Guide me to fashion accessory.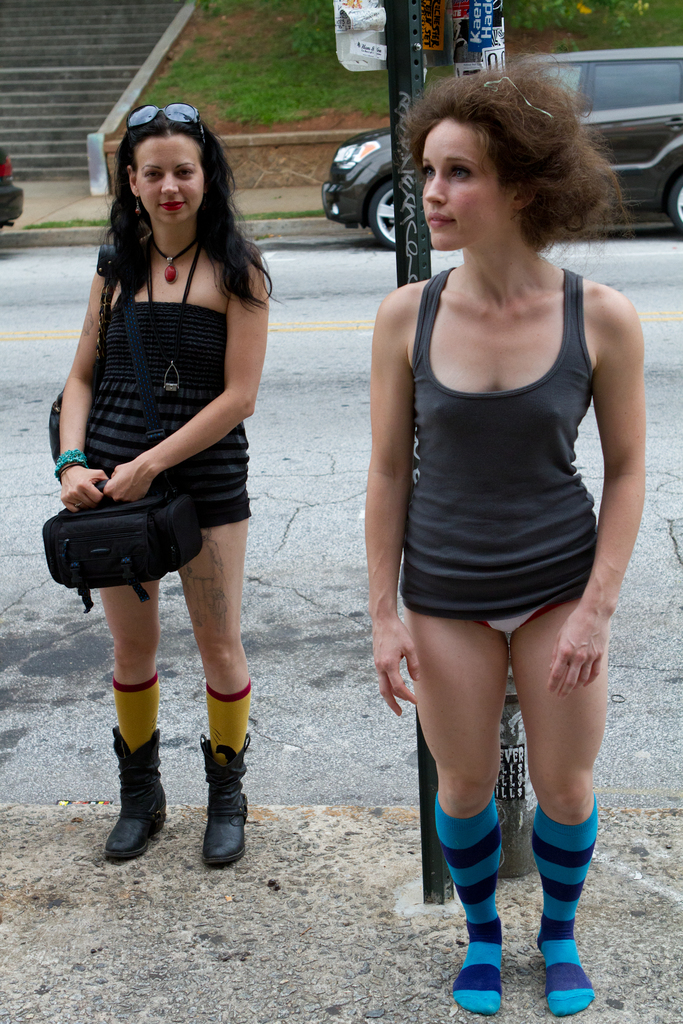
Guidance: {"left": 111, "top": 673, "right": 154, "bottom": 750}.
